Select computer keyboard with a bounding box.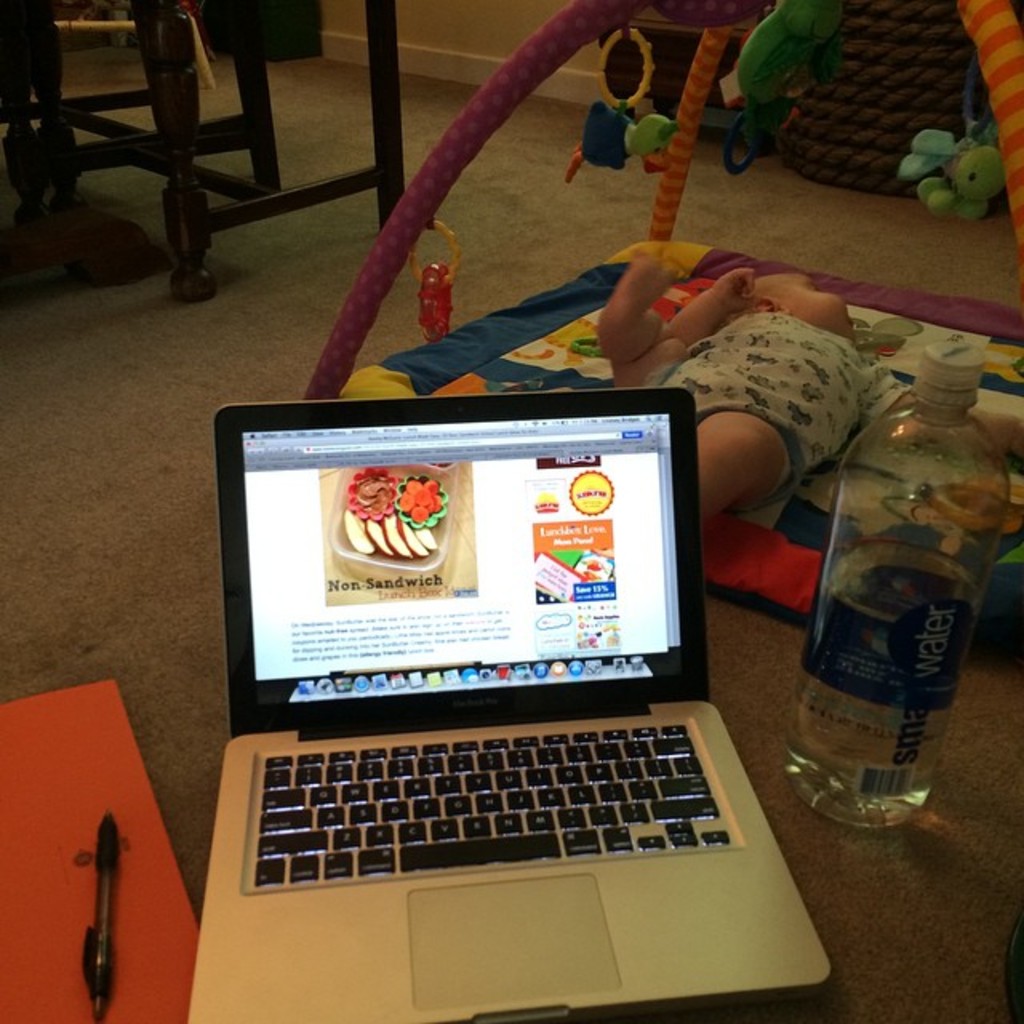
detection(248, 722, 739, 886).
